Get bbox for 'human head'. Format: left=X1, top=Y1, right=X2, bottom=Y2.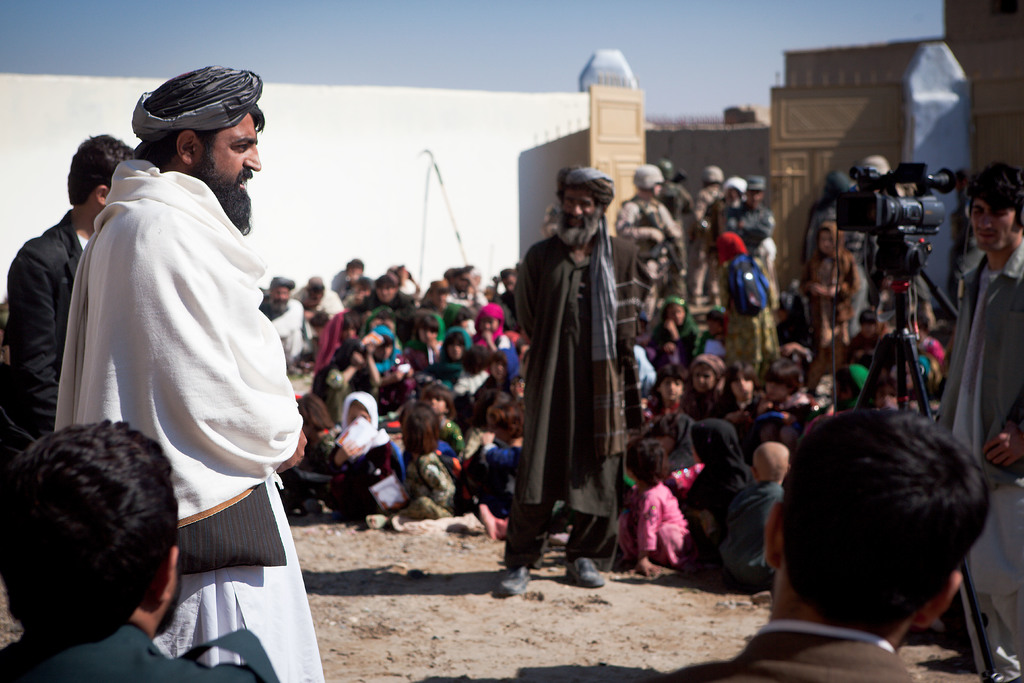
left=656, top=160, right=678, bottom=190.
